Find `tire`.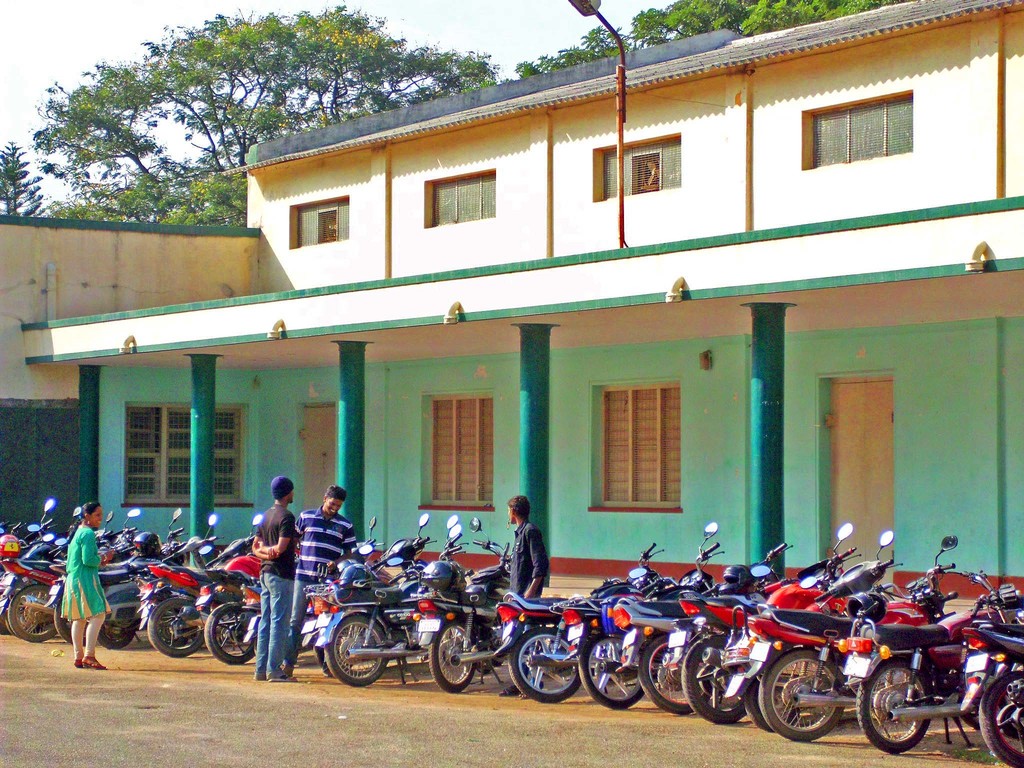
(204, 598, 261, 664).
